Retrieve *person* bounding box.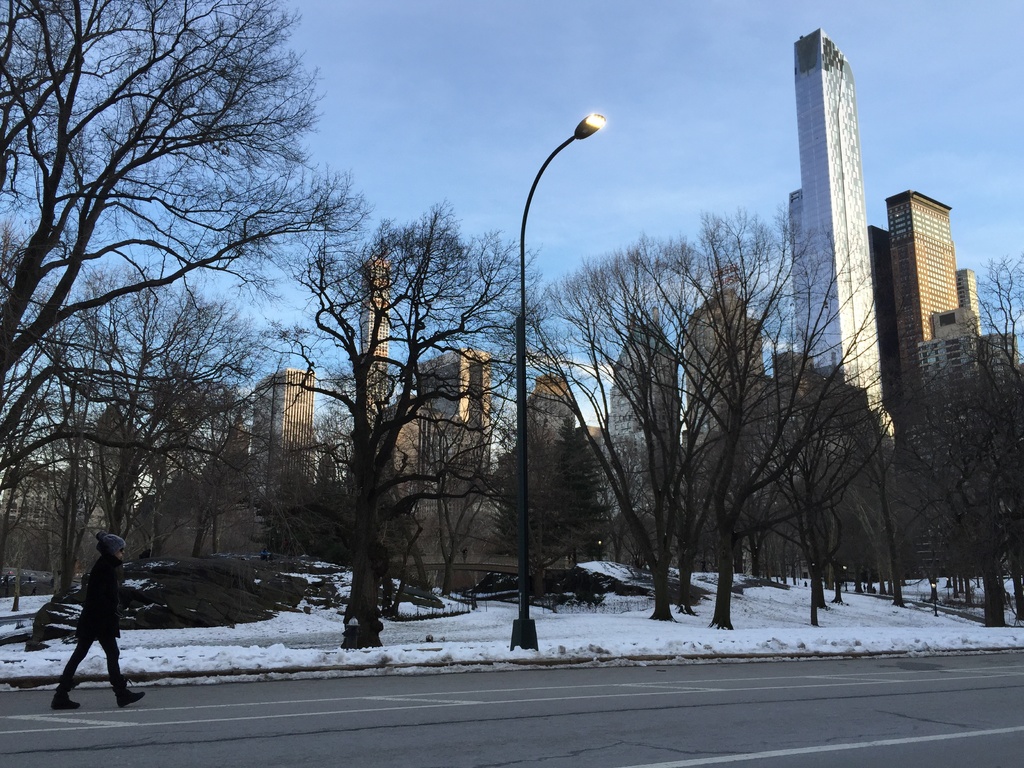
Bounding box: (28, 577, 31, 582).
